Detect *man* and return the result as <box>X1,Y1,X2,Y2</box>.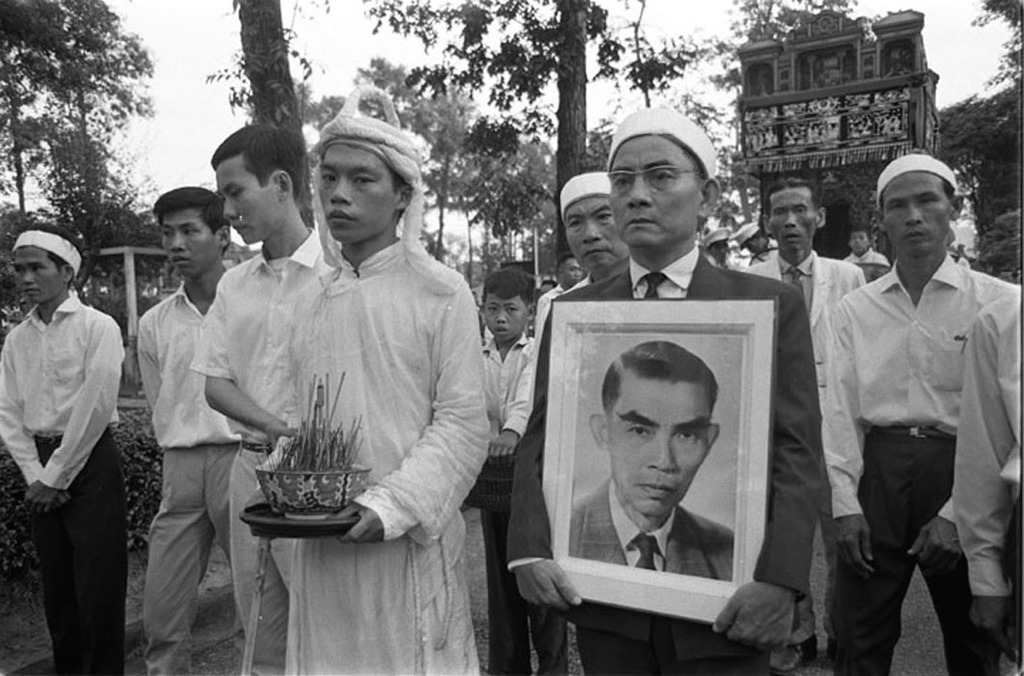
<box>800,138,1009,675</box>.
